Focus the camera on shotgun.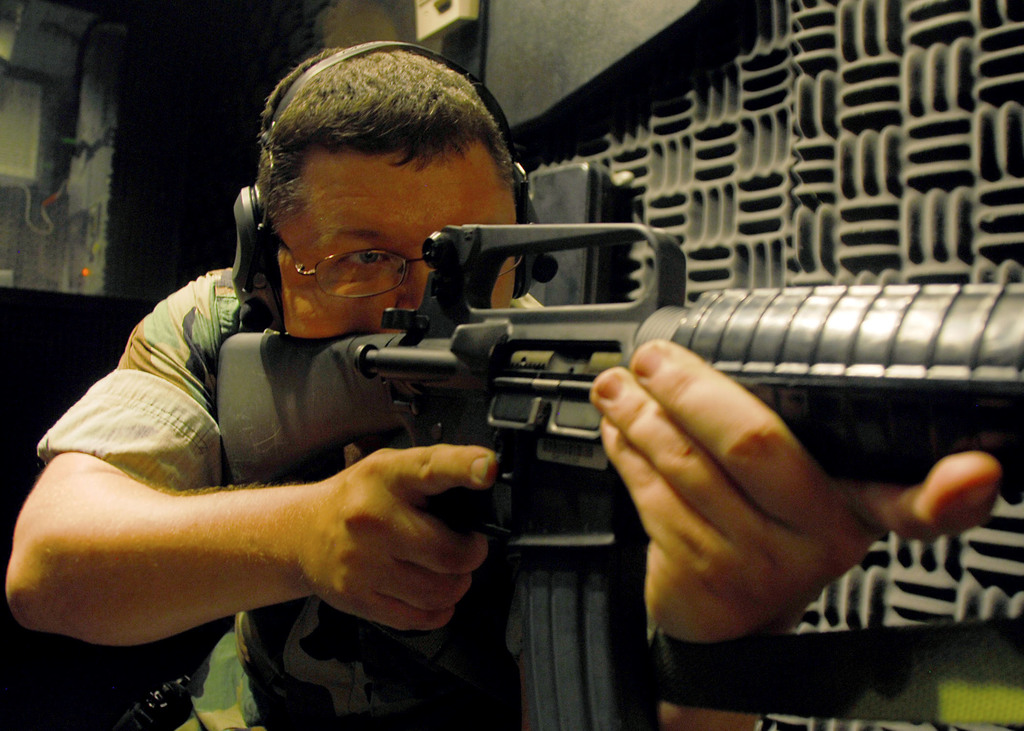
Focus region: {"x1": 212, "y1": 221, "x2": 1023, "y2": 591}.
